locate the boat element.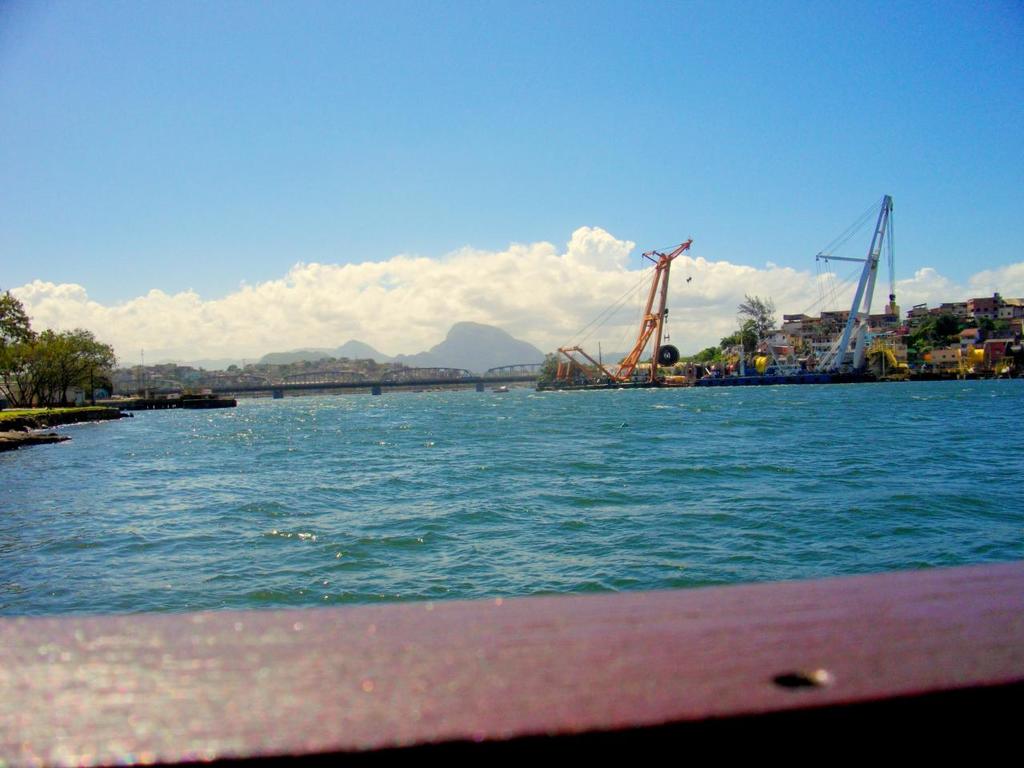
Element bbox: x1=0 y1=551 x2=1023 y2=767.
